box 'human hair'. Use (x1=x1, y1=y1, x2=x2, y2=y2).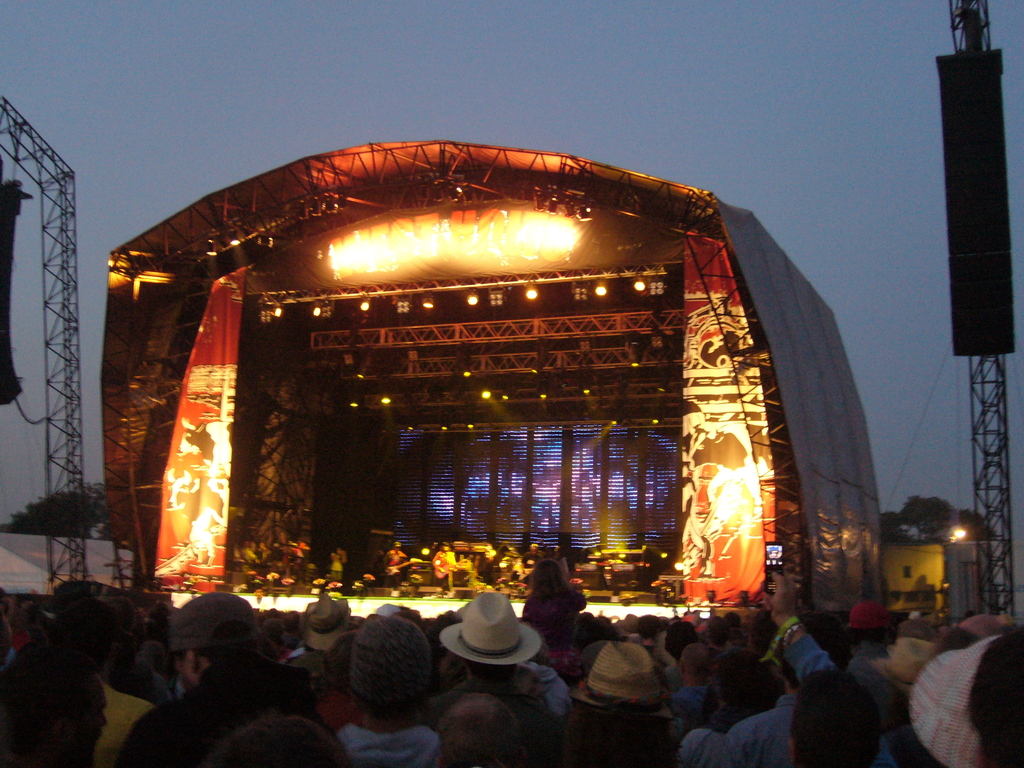
(x1=0, y1=643, x2=89, y2=756).
